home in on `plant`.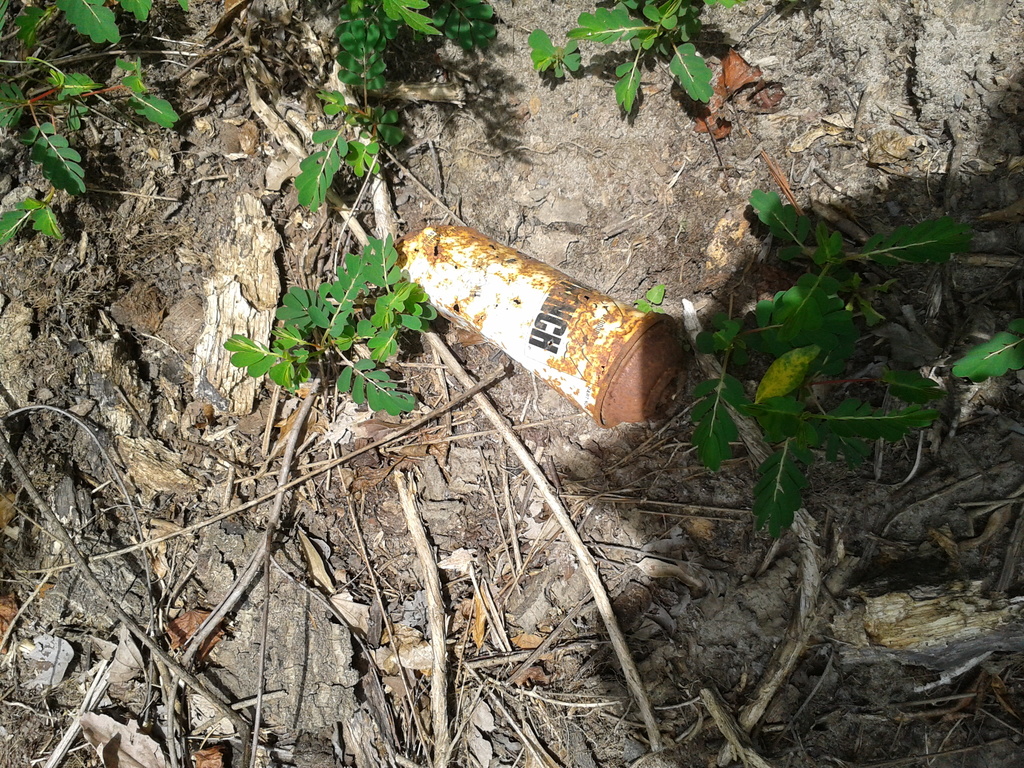
Homed in at left=662, top=127, right=1014, bottom=579.
